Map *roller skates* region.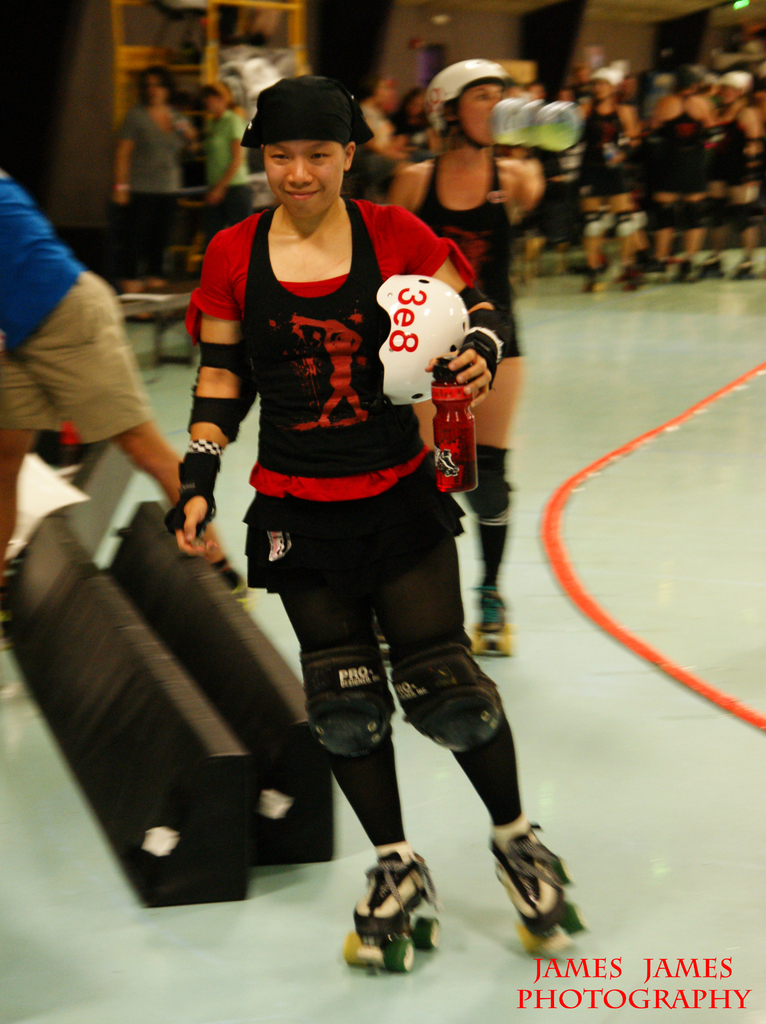
Mapped to pyautogui.locateOnScreen(340, 838, 443, 976).
